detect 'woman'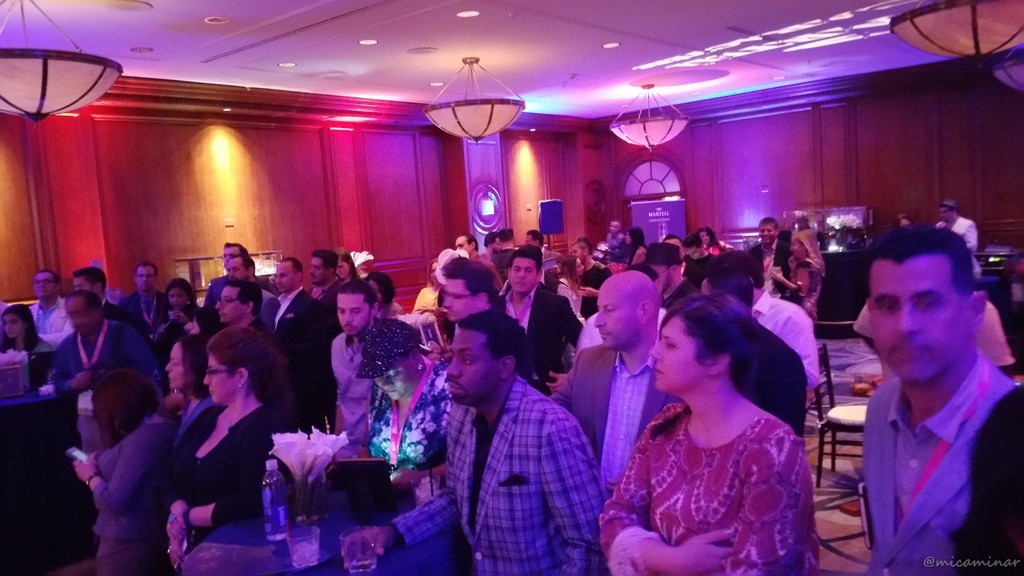
332 246 360 285
